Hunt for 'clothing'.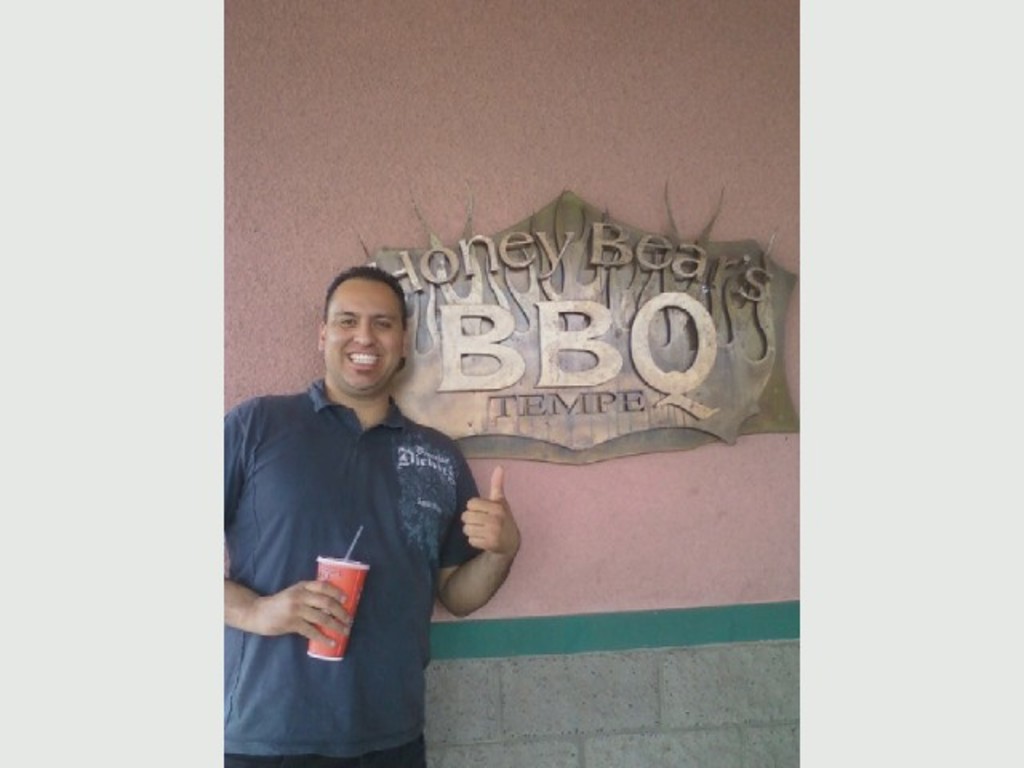
Hunted down at (216,336,486,755).
